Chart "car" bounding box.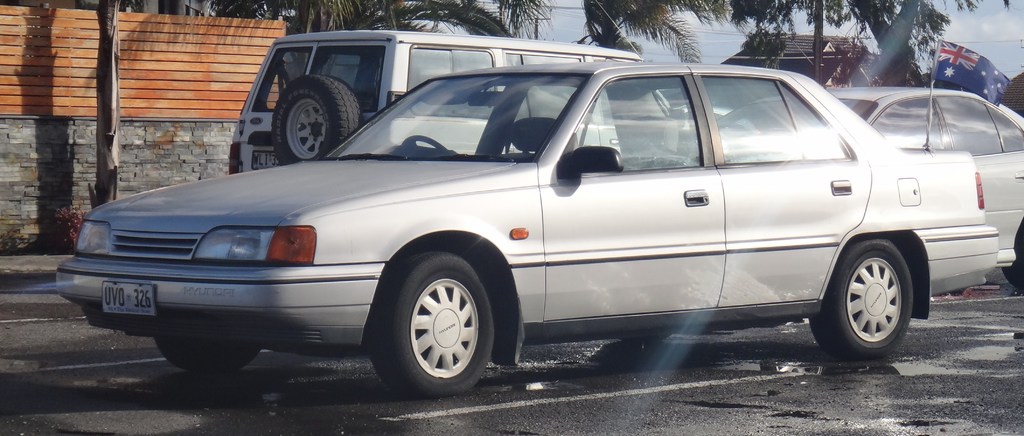
Charted: x1=227, y1=0, x2=684, y2=175.
